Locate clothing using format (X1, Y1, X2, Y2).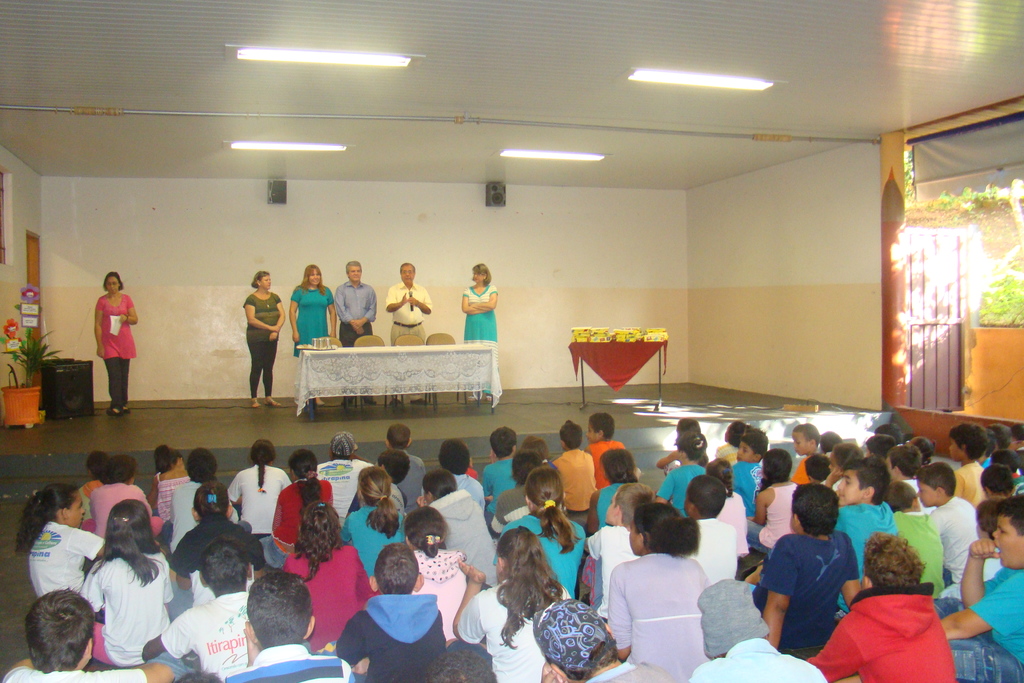
(385, 280, 432, 400).
